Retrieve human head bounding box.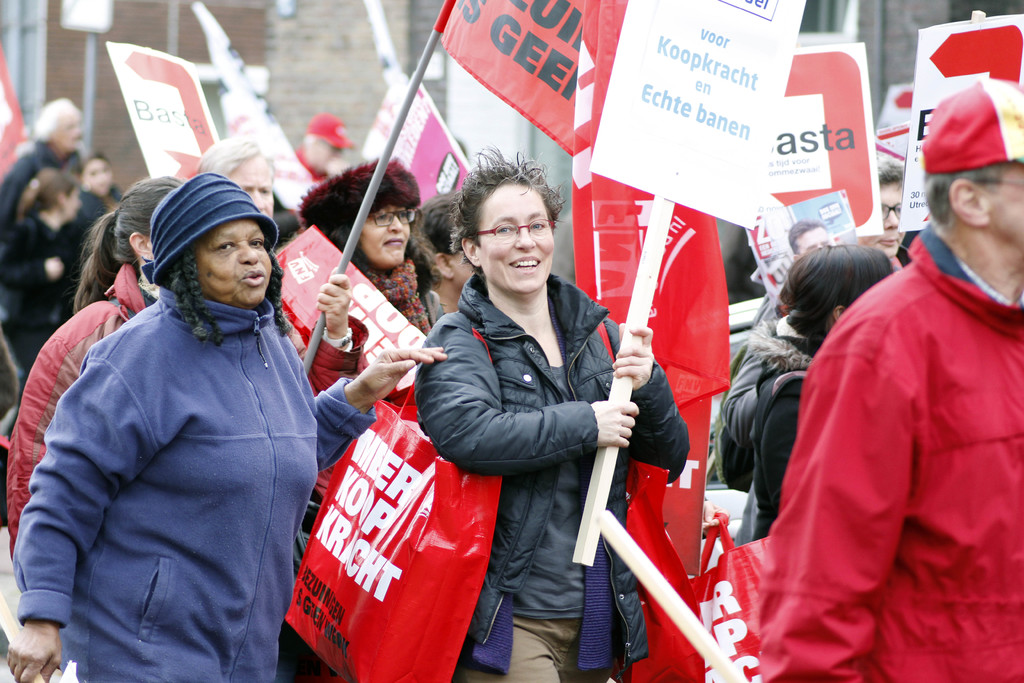
Bounding box: crop(149, 169, 273, 312).
